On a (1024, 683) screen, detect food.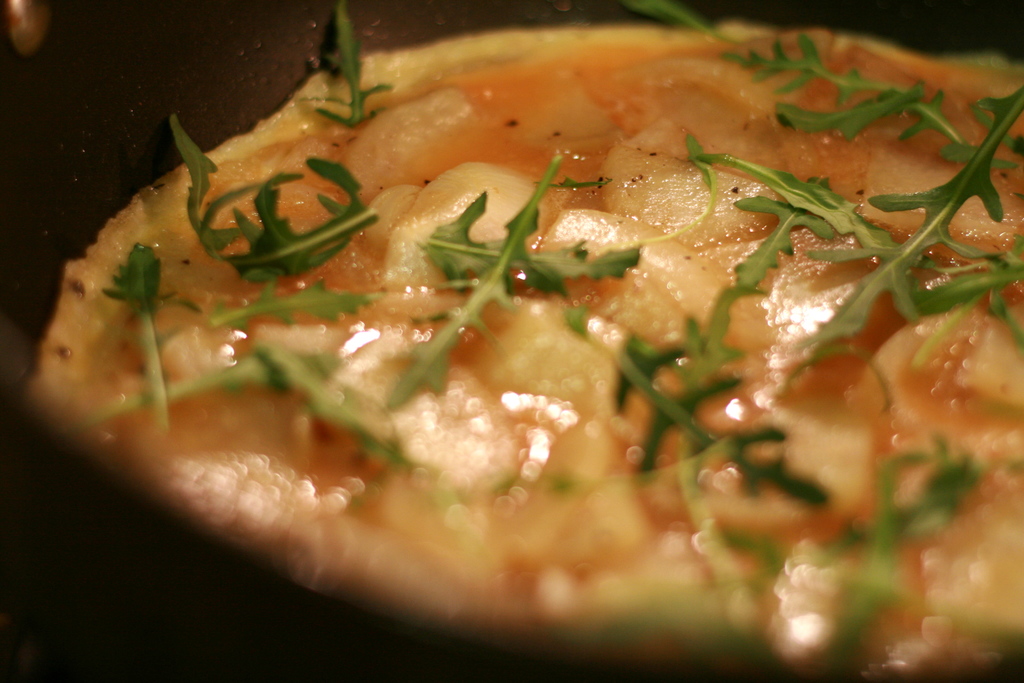
region(32, 0, 1023, 682).
